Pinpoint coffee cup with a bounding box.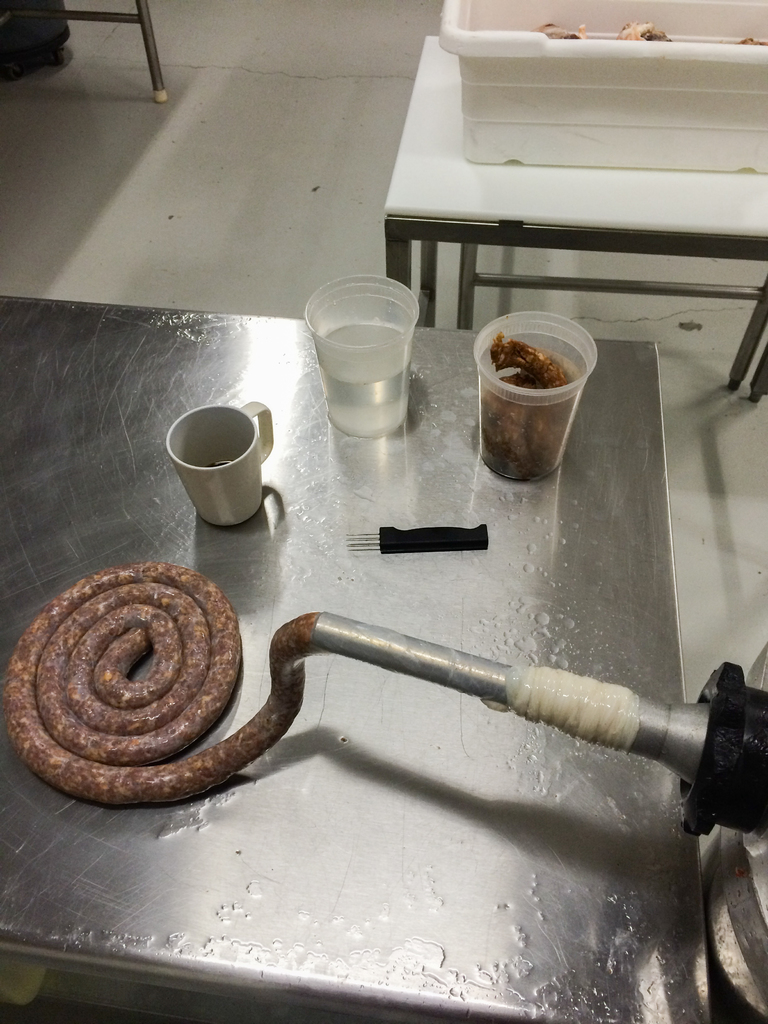
x1=167, y1=400, x2=277, y2=526.
